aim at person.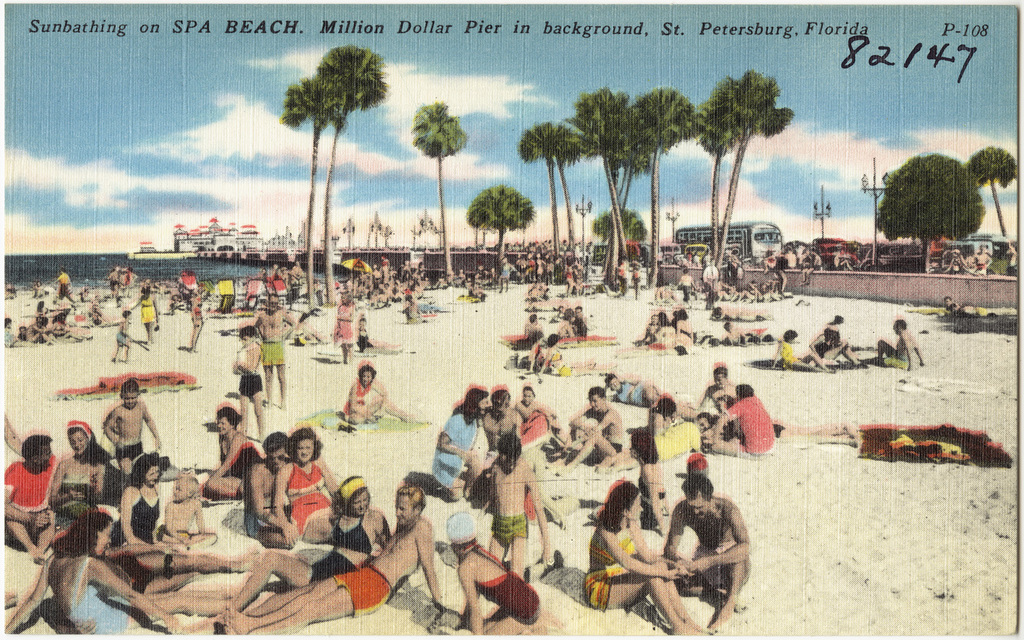
Aimed at left=427, top=387, right=488, bottom=516.
